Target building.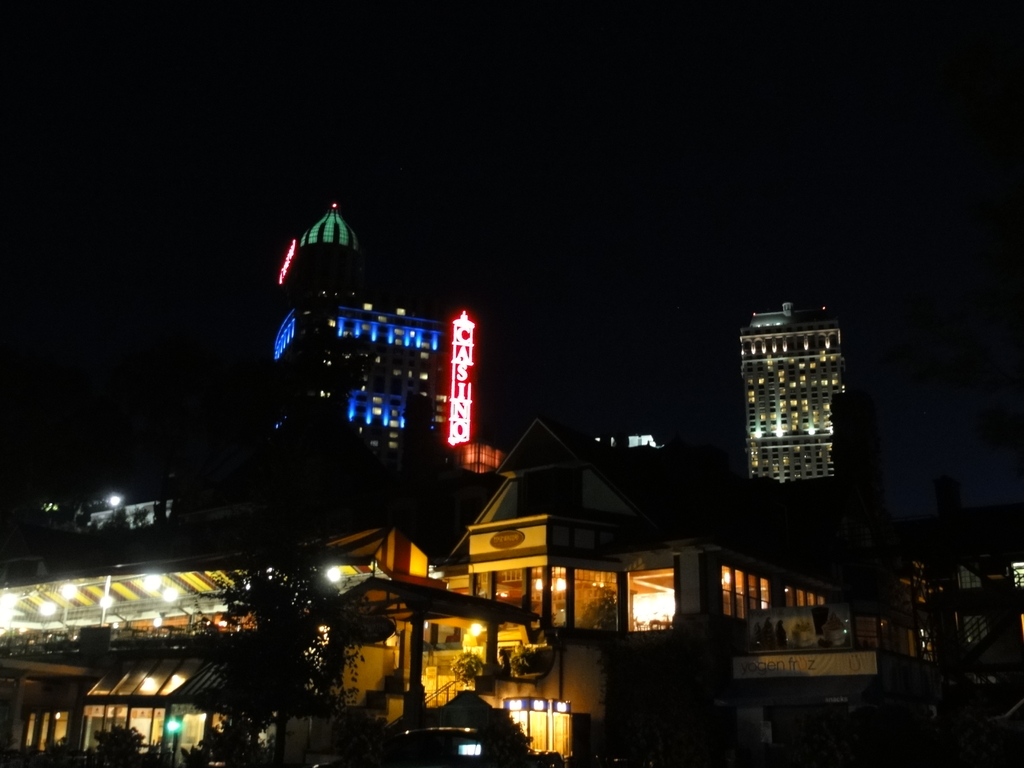
Target region: [left=271, top=199, right=471, bottom=465].
